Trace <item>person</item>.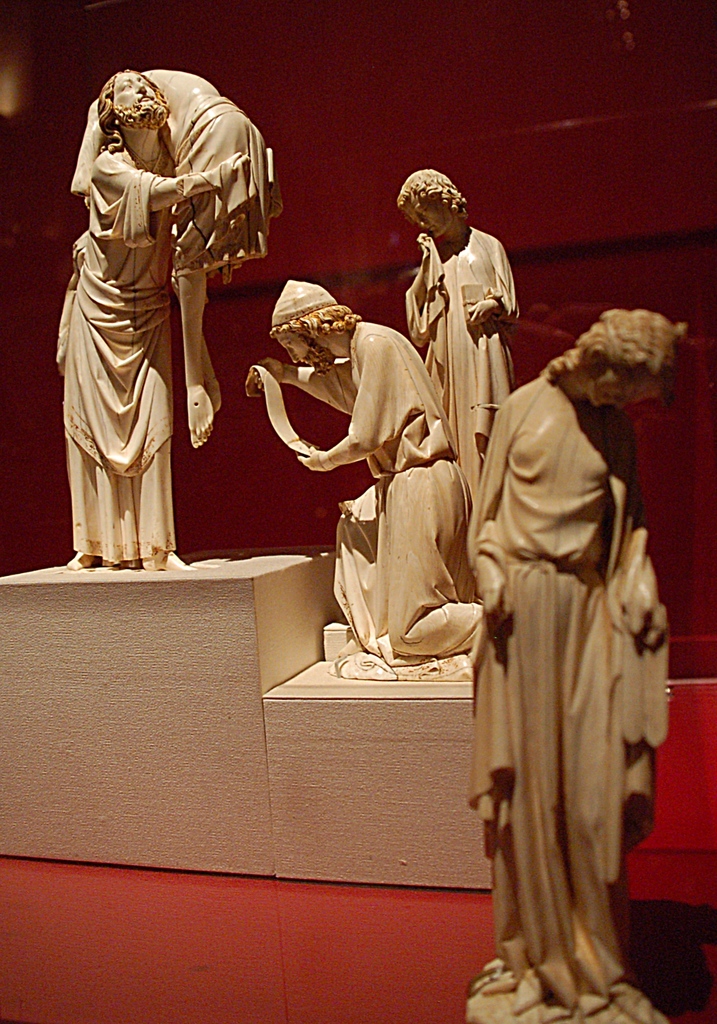
Traced to locate(396, 166, 519, 540).
